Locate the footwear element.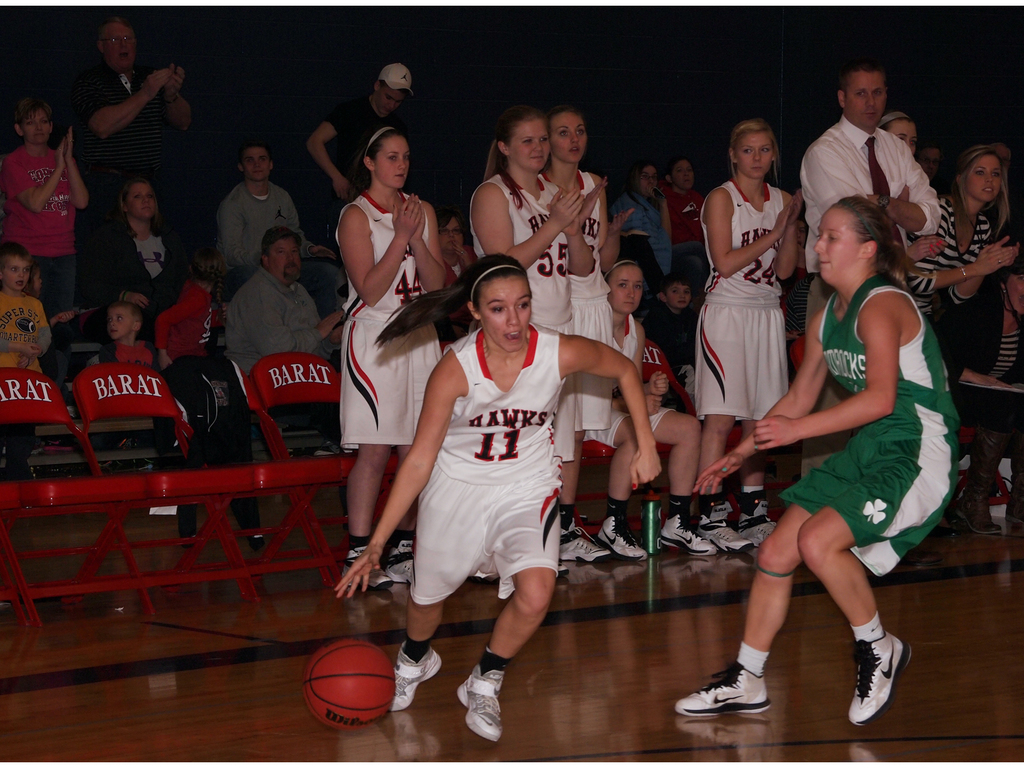
Element bbox: bbox(845, 628, 915, 732).
